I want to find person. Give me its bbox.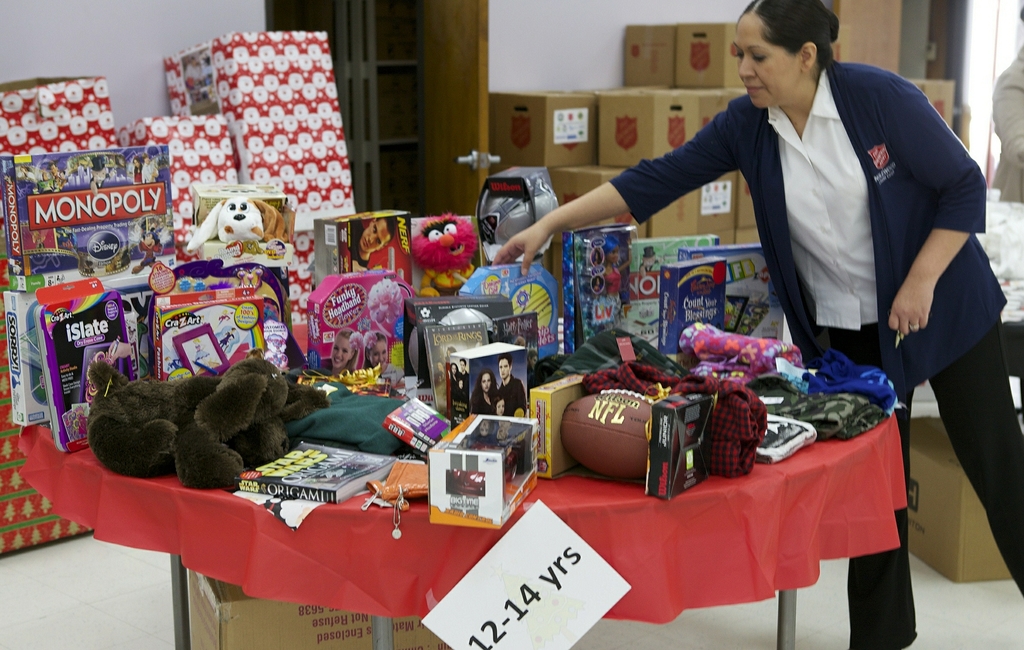
box=[491, 0, 1023, 649].
